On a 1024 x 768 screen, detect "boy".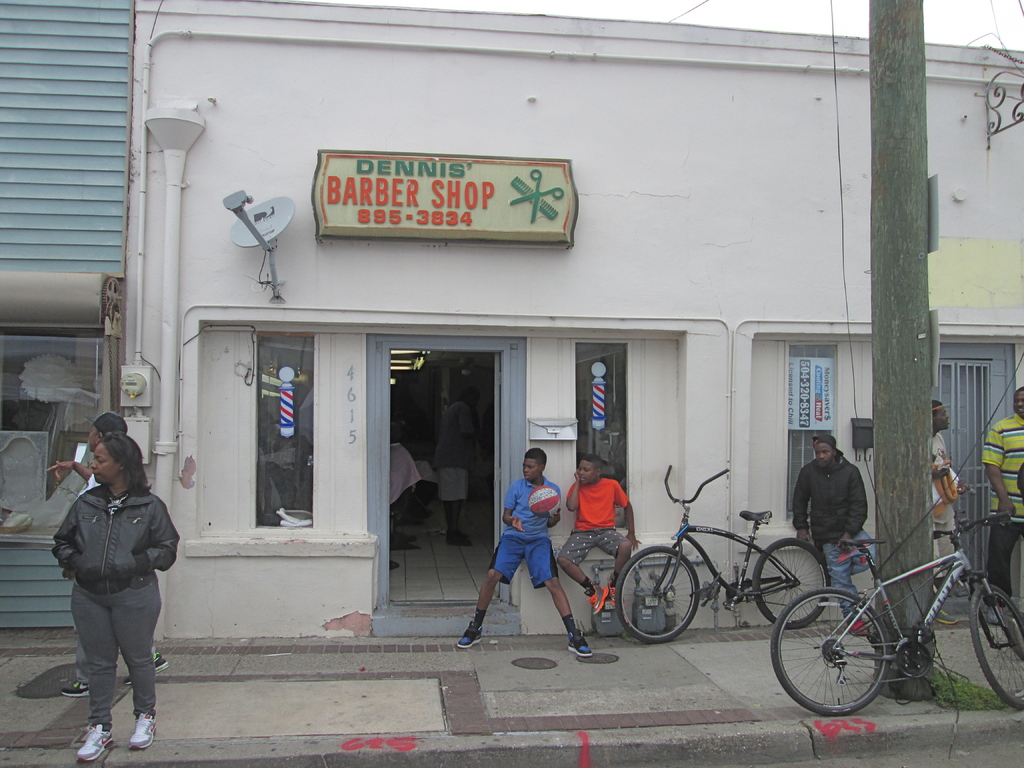
(x1=557, y1=455, x2=639, y2=616).
